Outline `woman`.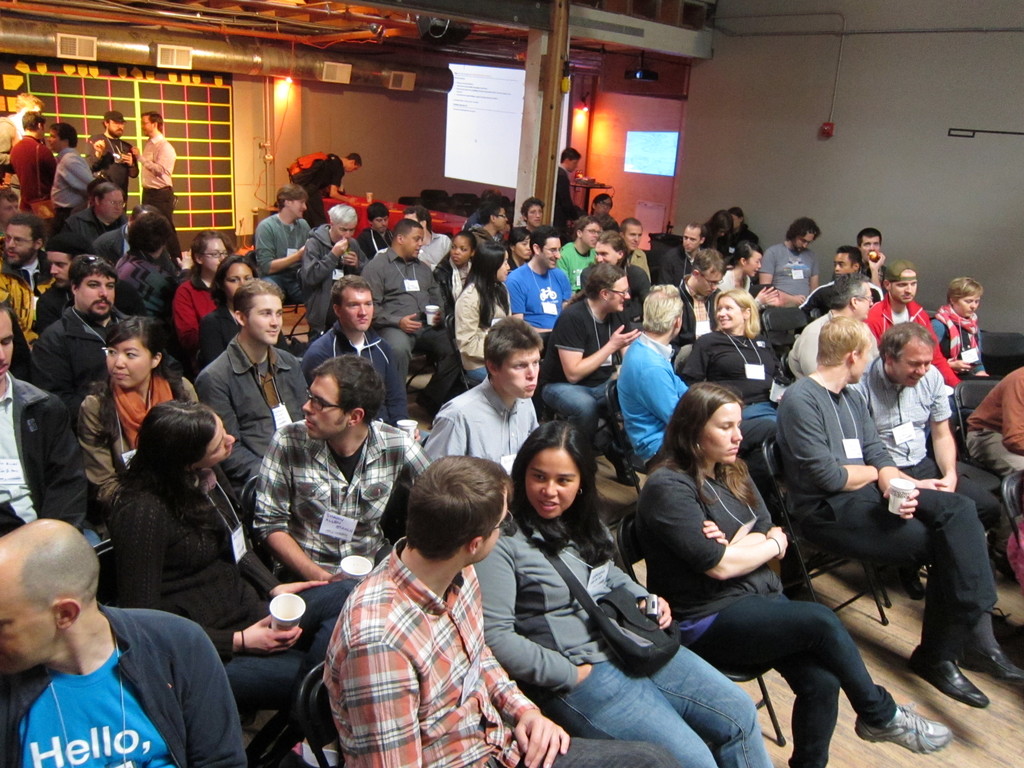
Outline: x1=184, y1=260, x2=253, y2=383.
